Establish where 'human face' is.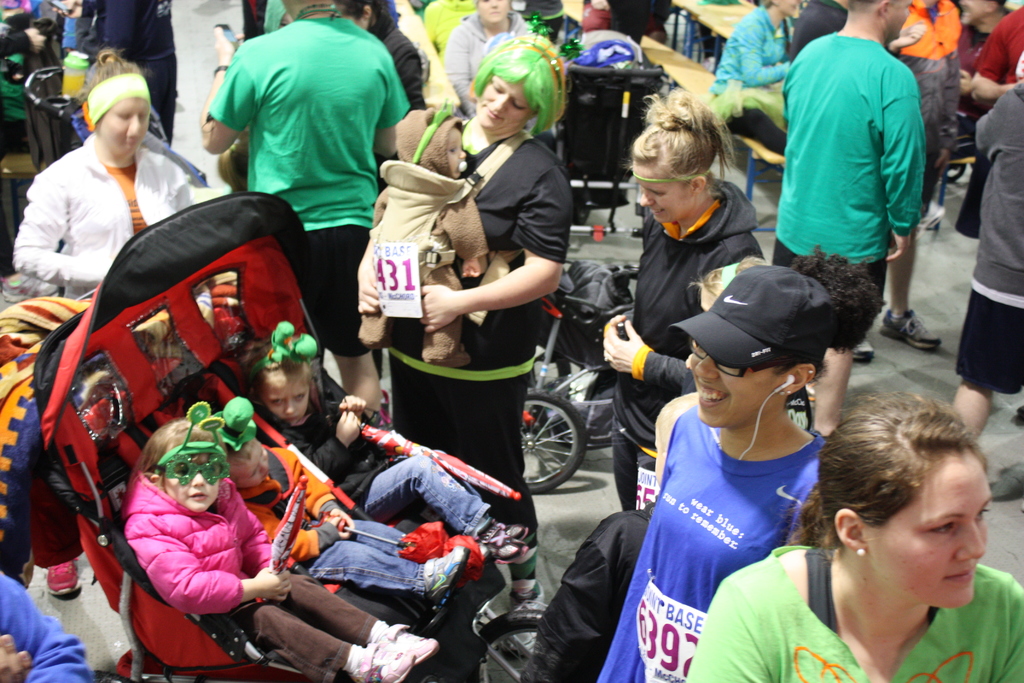
Established at bbox=(234, 438, 268, 485).
